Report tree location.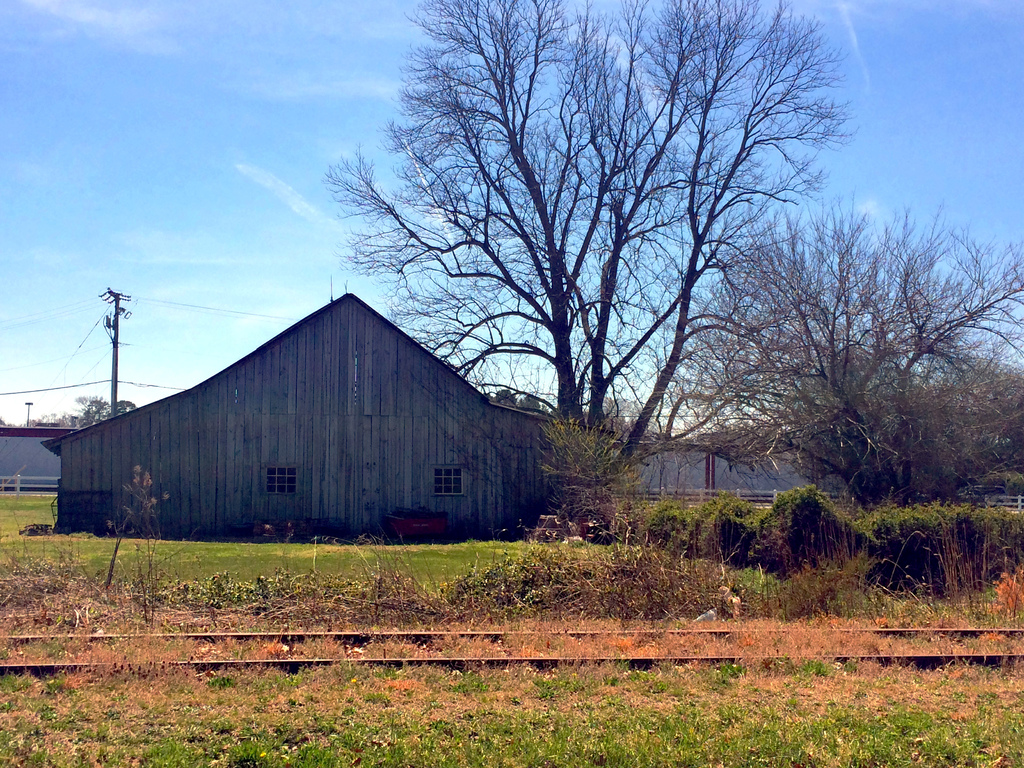
Report: {"x1": 349, "y1": 31, "x2": 736, "y2": 504}.
